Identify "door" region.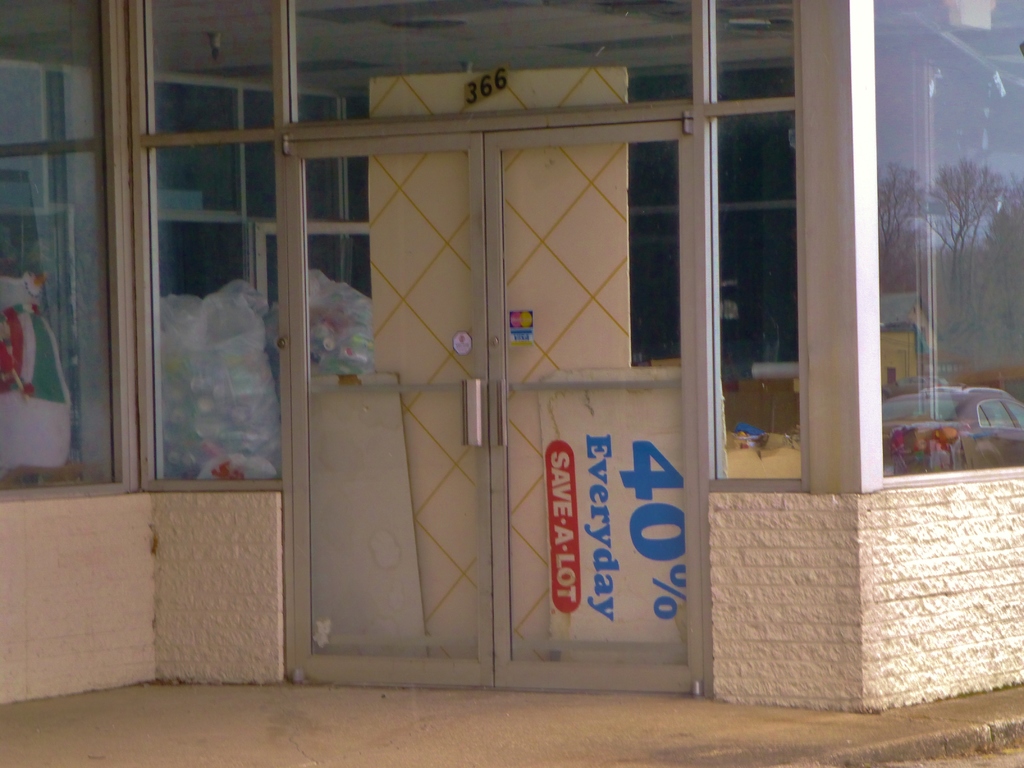
Region: bbox=(295, 129, 709, 699).
